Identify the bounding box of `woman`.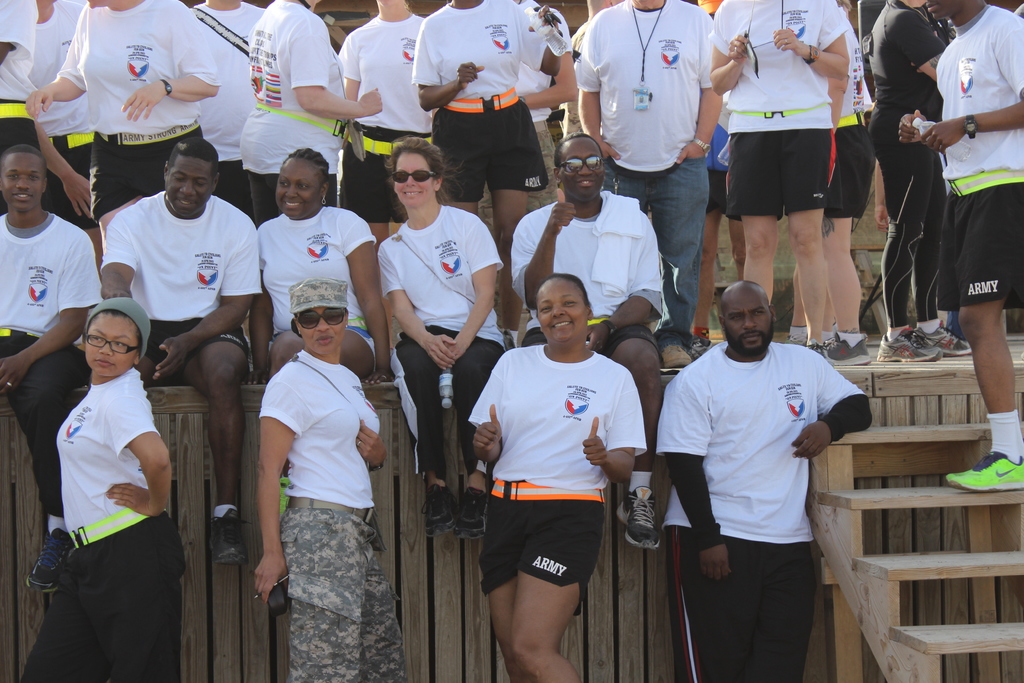
pyautogui.locateOnScreen(243, 0, 387, 233).
